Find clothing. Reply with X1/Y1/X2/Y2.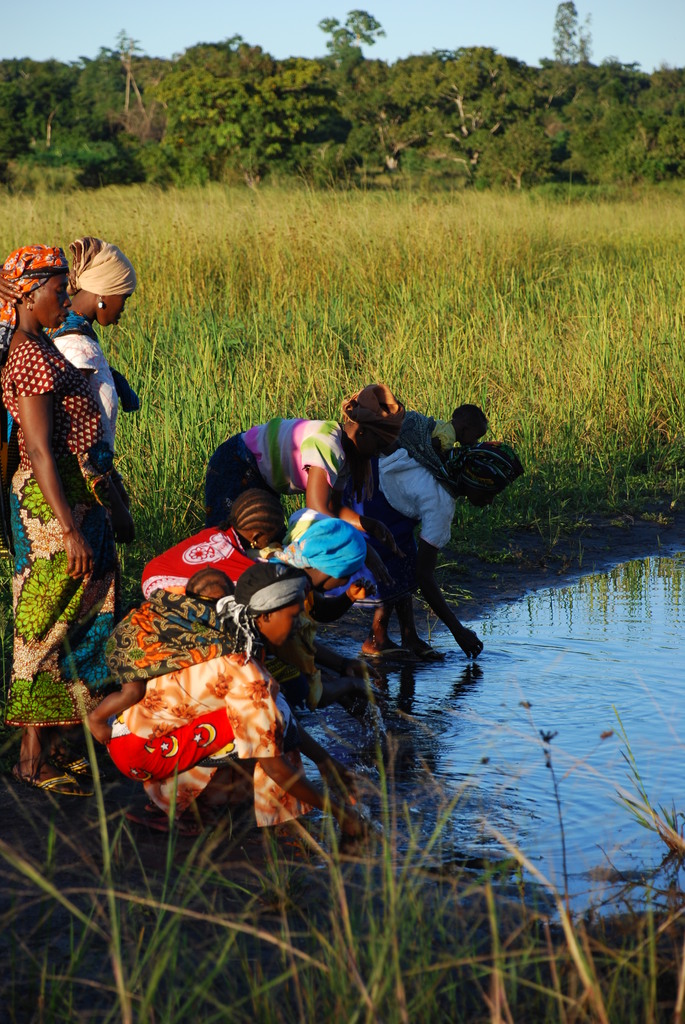
106/586/232/688.
